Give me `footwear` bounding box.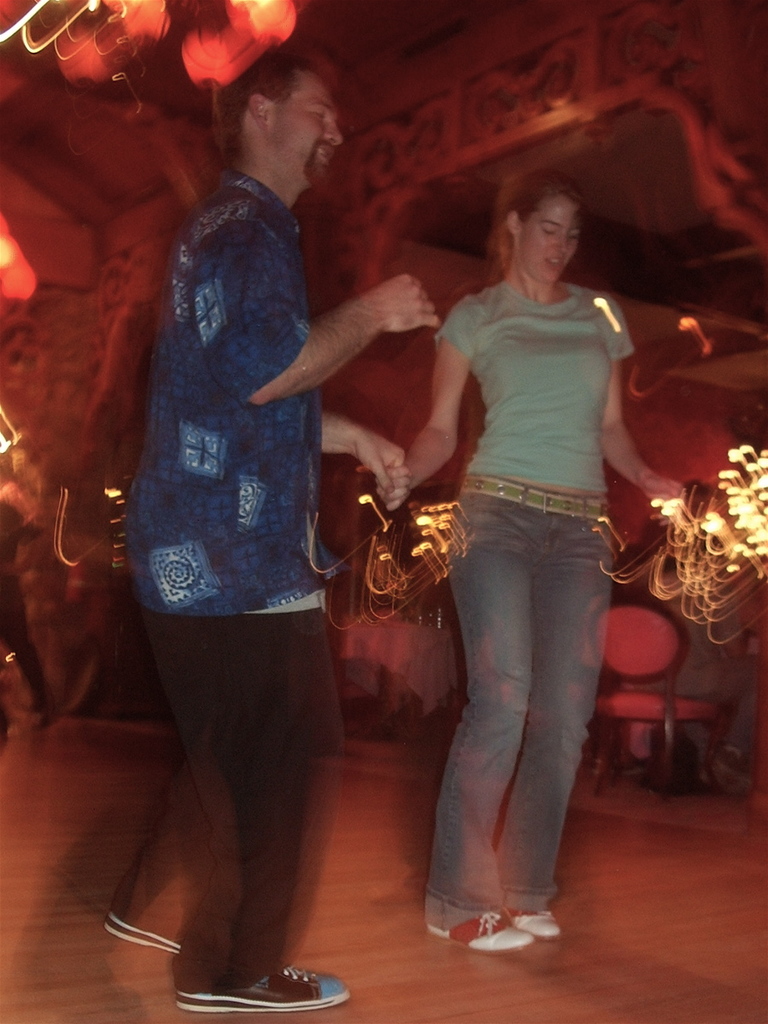
499,902,562,939.
